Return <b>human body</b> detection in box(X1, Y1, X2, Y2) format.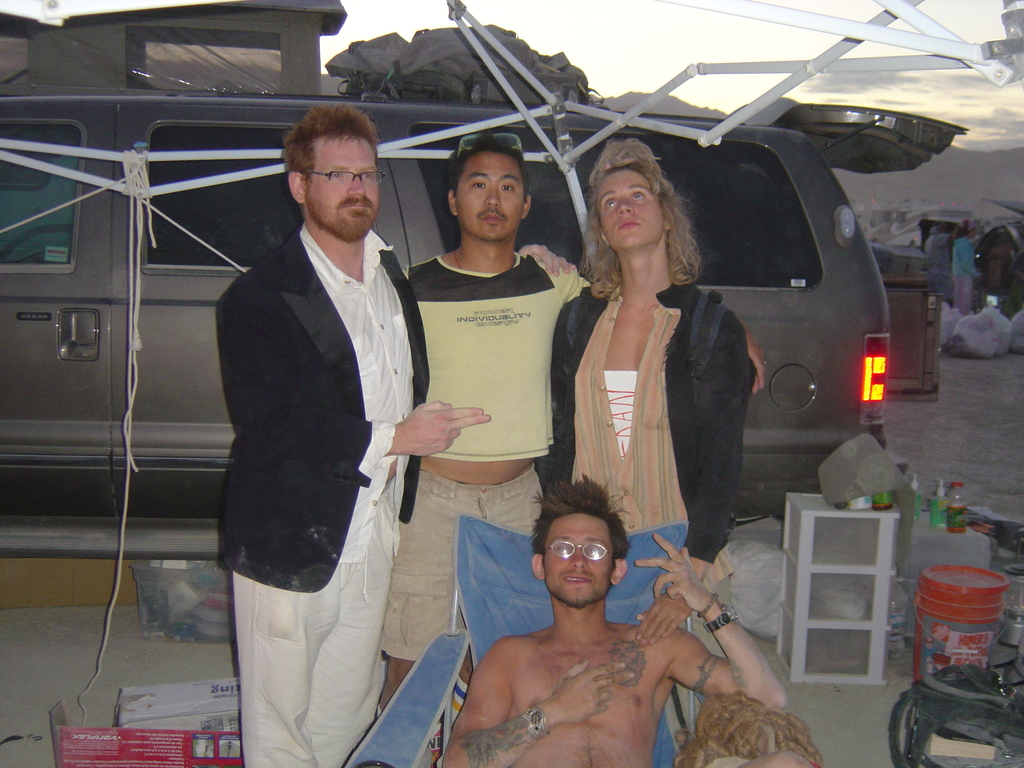
box(439, 460, 781, 767).
